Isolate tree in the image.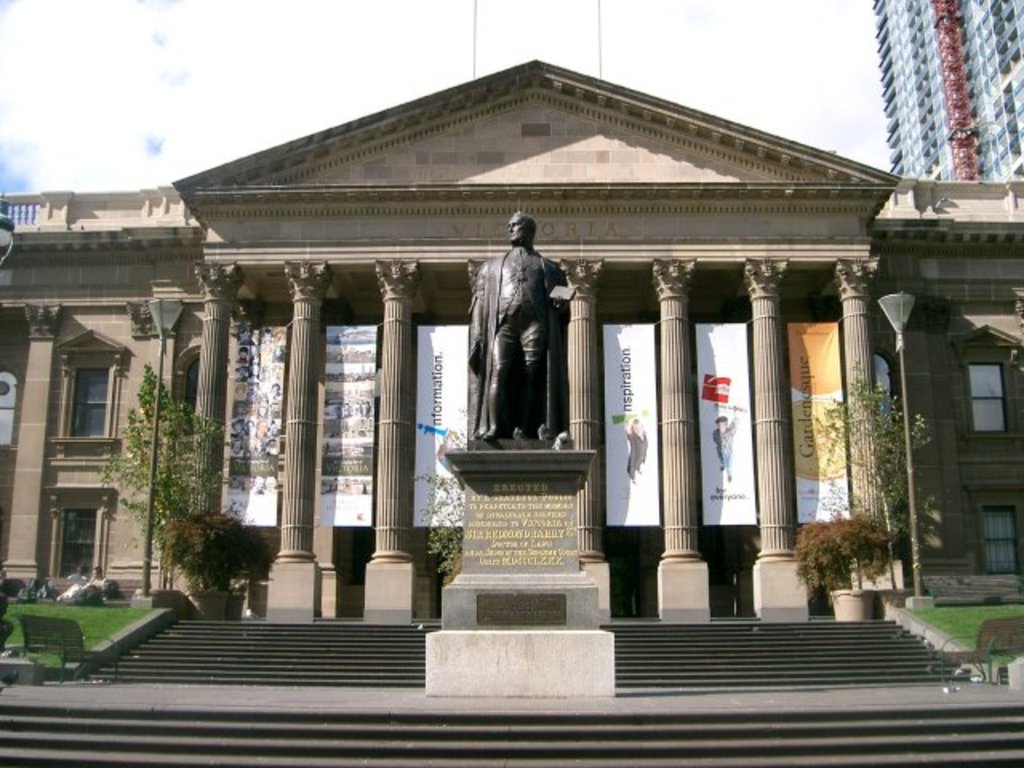
Isolated region: (x1=94, y1=368, x2=235, y2=592).
